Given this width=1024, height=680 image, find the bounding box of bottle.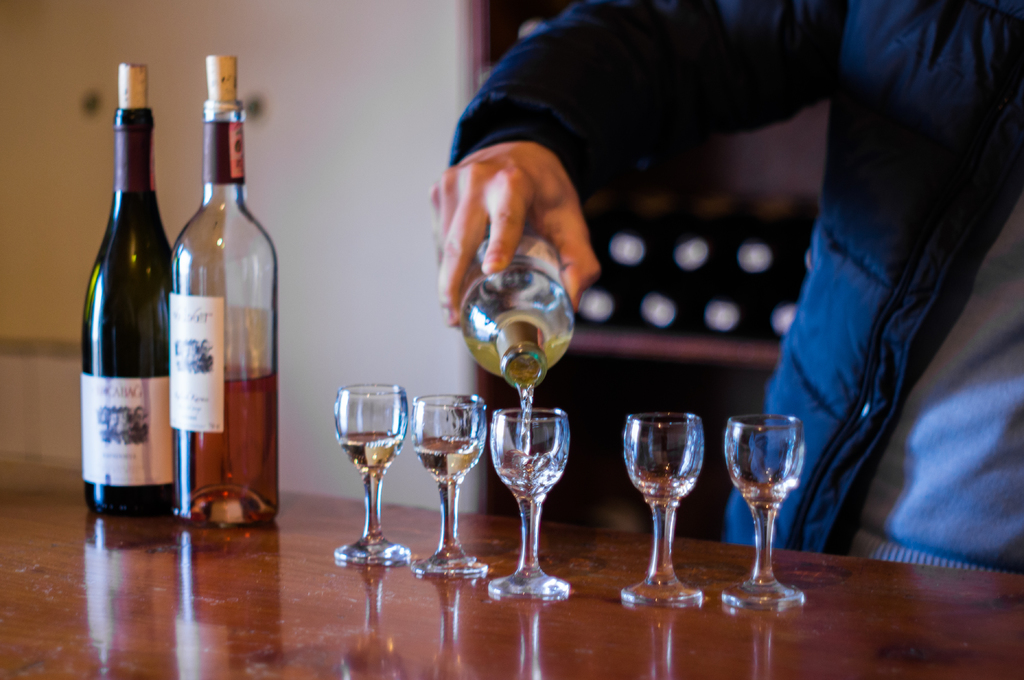
x1=615, y1=191, x2=687, y2=272.
